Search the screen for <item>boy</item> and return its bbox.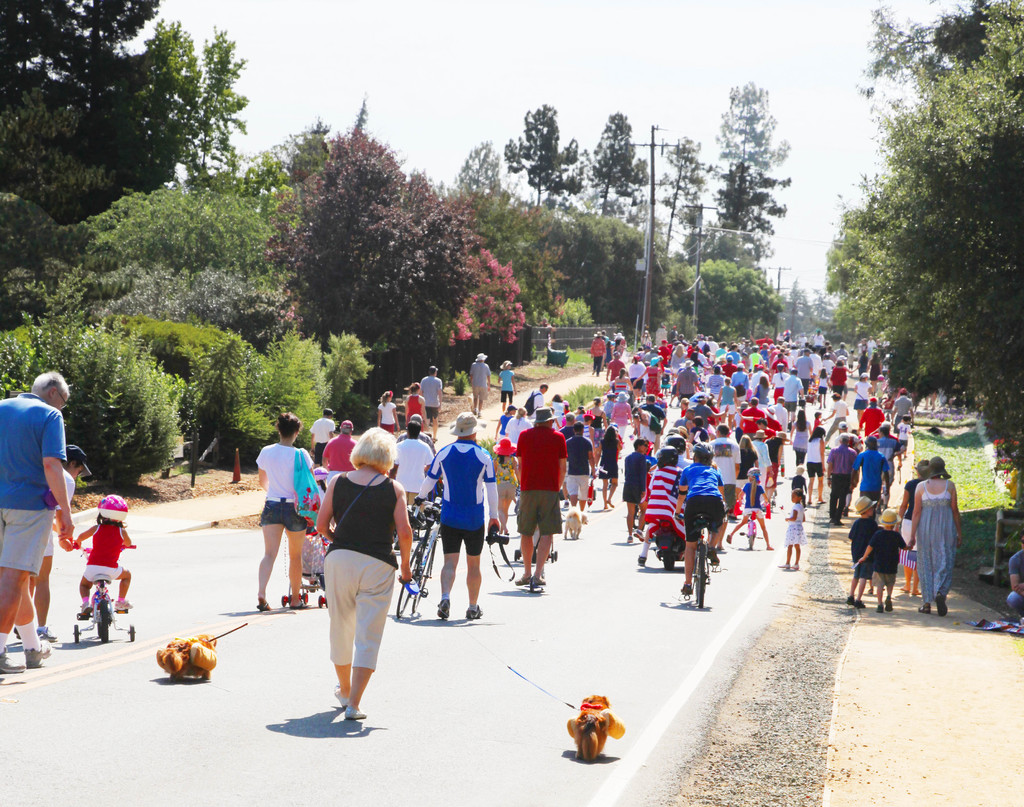
Found: <bbox>848, 493, 880, 612</bbox>.
